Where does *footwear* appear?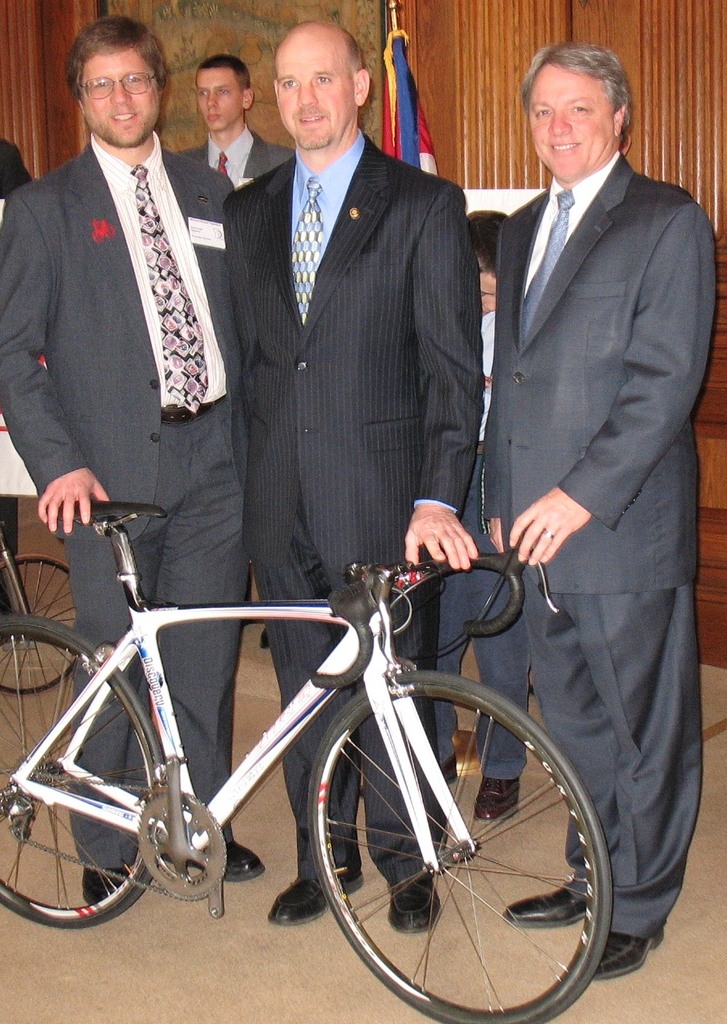
Appears at region(500, 878, 593, 931).
